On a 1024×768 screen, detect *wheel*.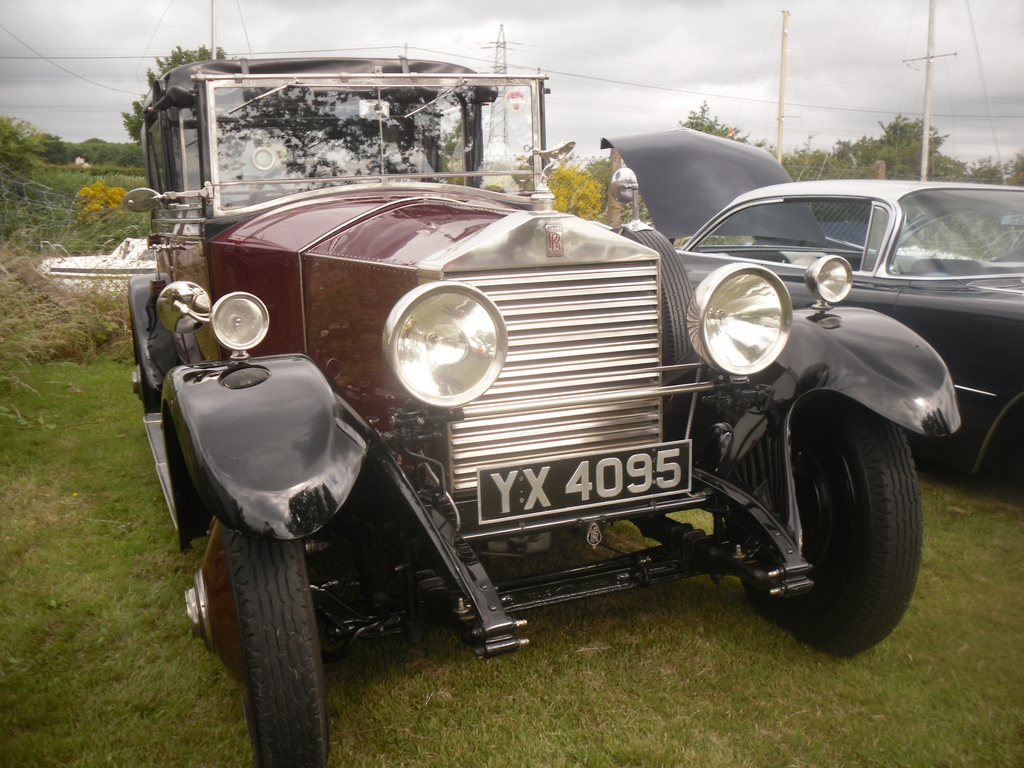
(left=611, top=225, right=694, bottom=379).
